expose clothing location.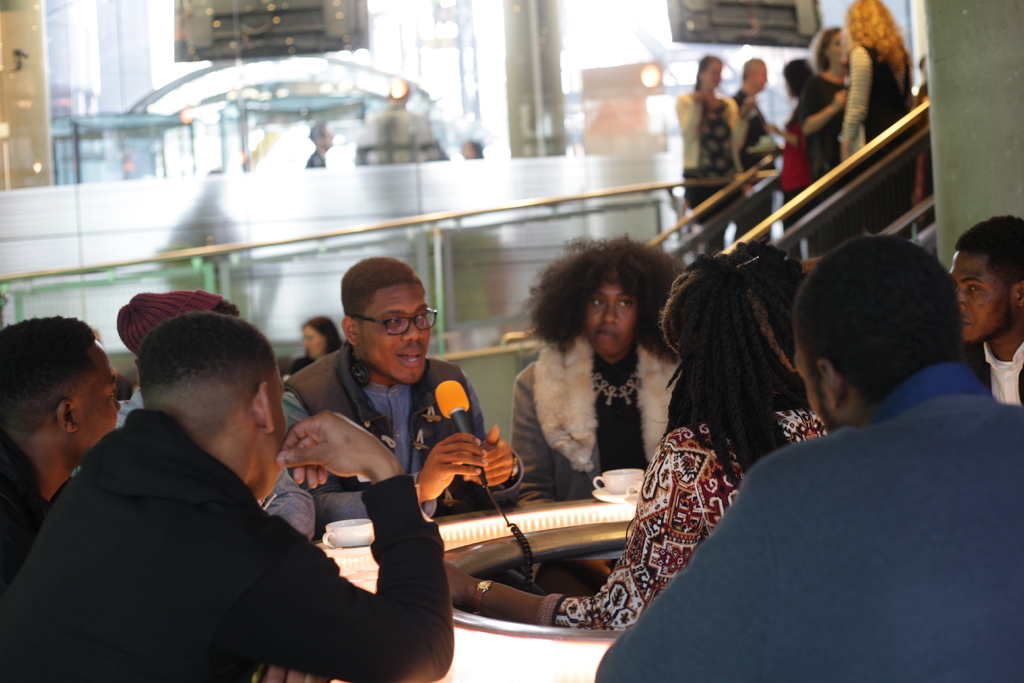
Exposed at BBox(6, 423, 54, 588).
